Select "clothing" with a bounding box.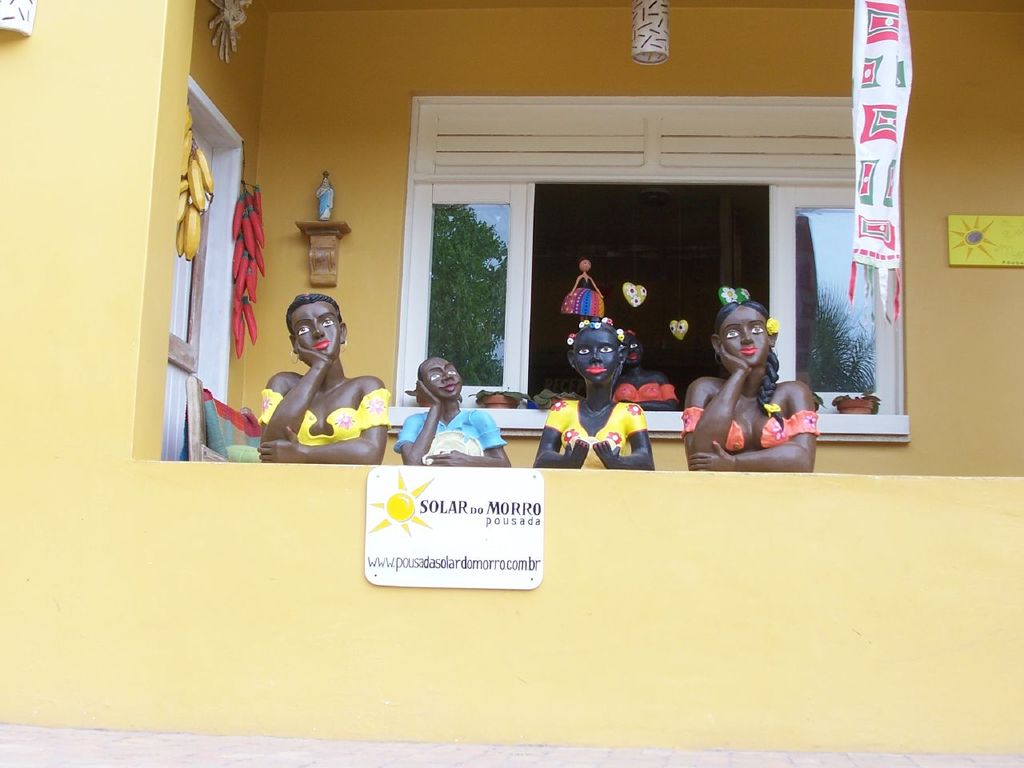
(542, 402, 641, 462).
